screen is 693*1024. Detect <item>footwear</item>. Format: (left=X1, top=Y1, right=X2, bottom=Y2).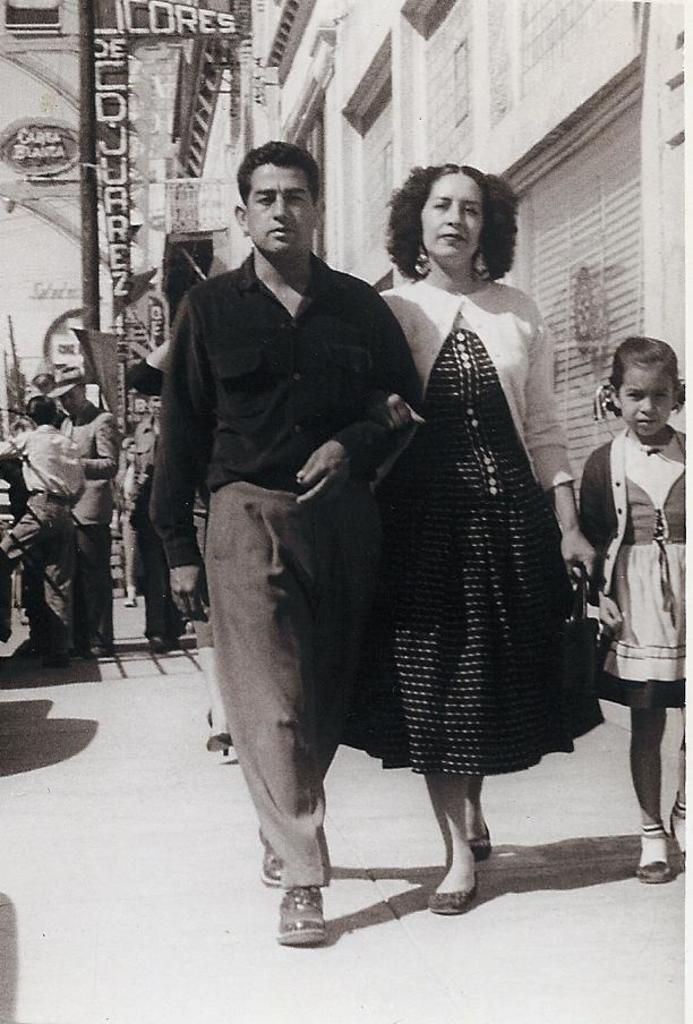
(left=428, top=868, right=484, bottom=916).
